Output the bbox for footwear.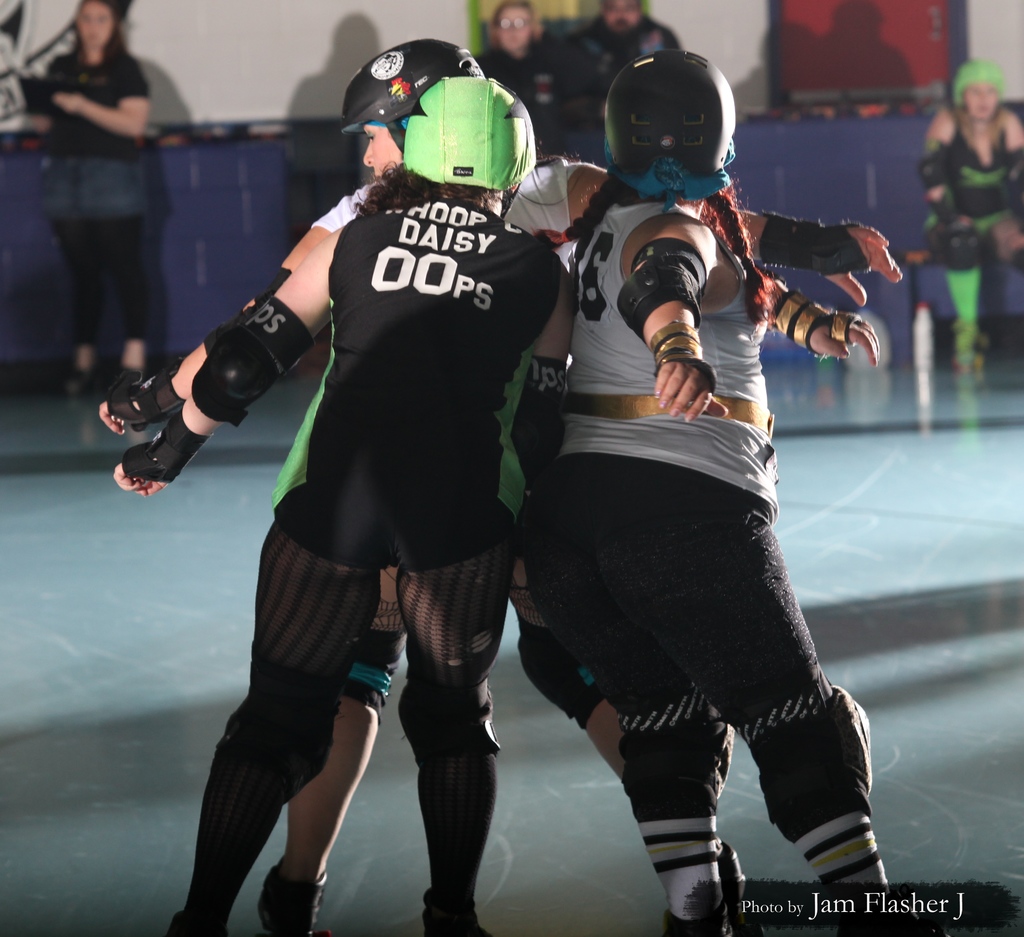
pyautogui.locateOnScreen(420, 886, 490, 936).
